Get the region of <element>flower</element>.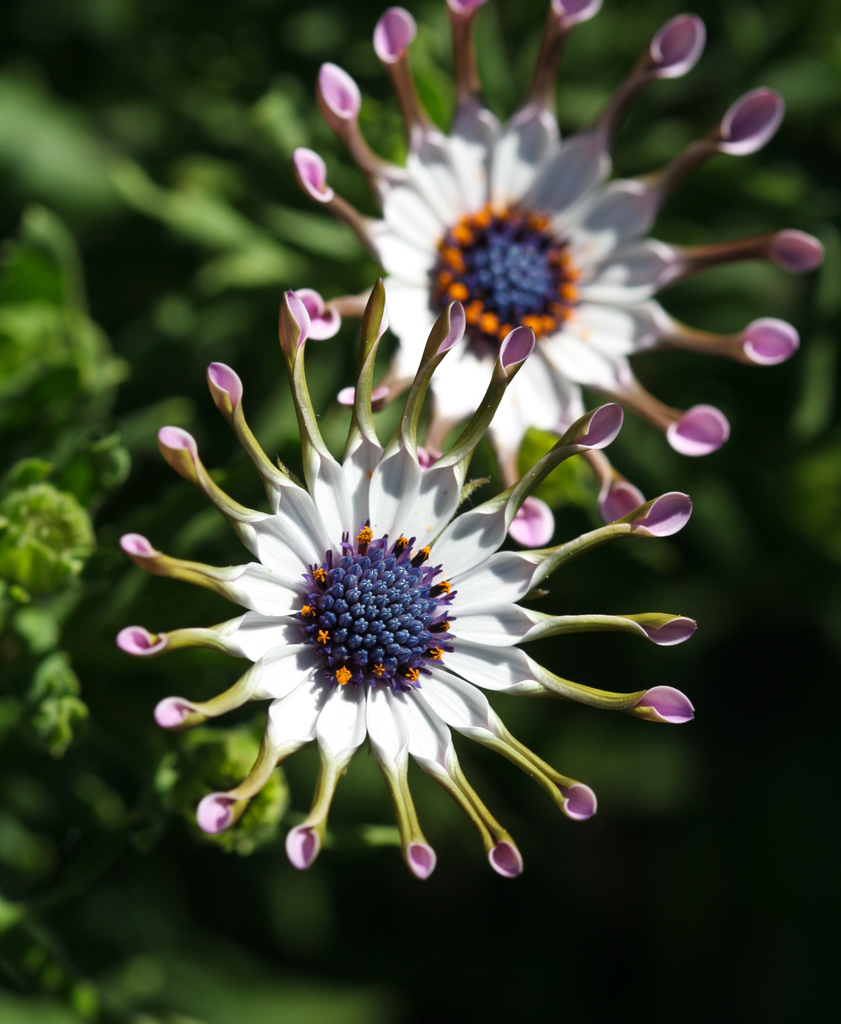
[left=105, top=273, right=703, bottom=888].
